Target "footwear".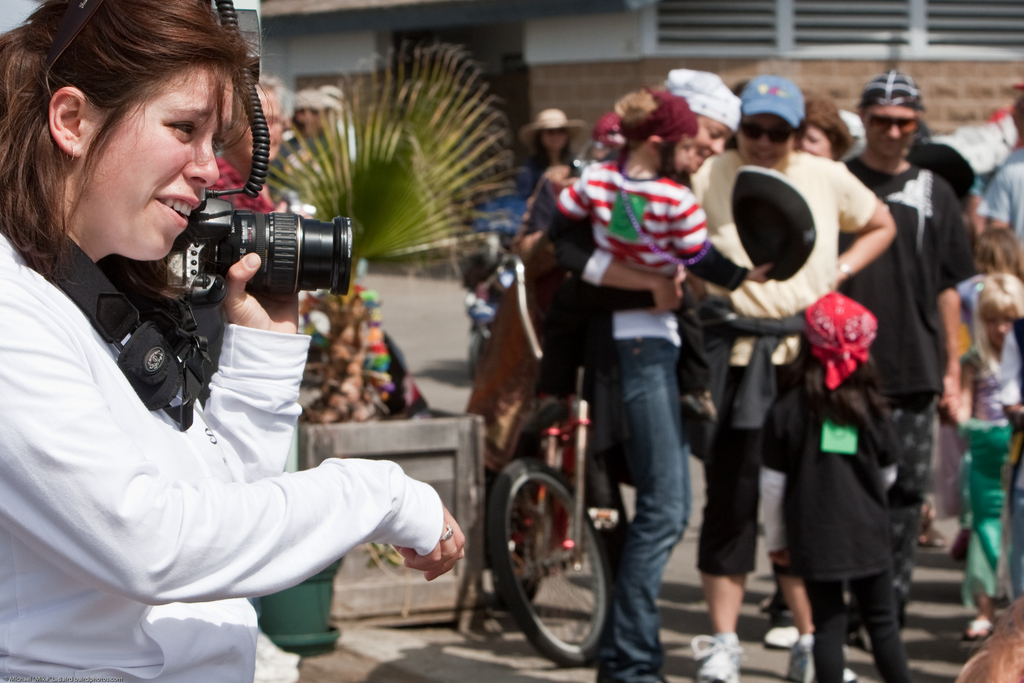
Target region: l=844, t=667, r=856, b=682.
